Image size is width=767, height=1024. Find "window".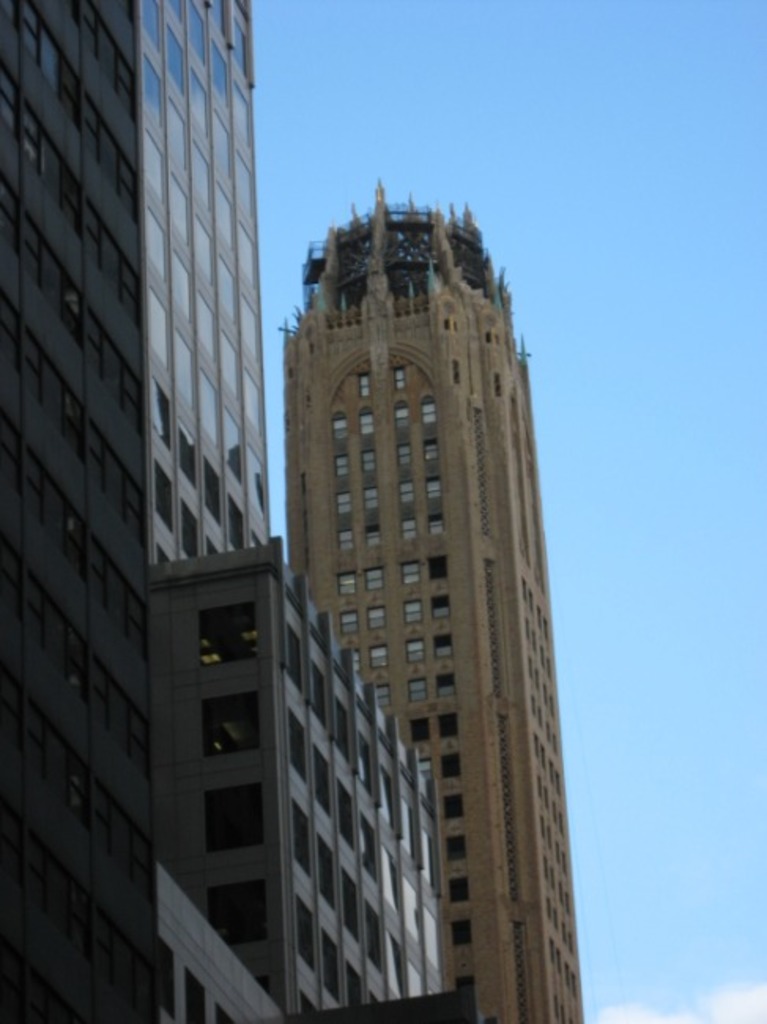
bbox=[358, 403, 376, 432].
